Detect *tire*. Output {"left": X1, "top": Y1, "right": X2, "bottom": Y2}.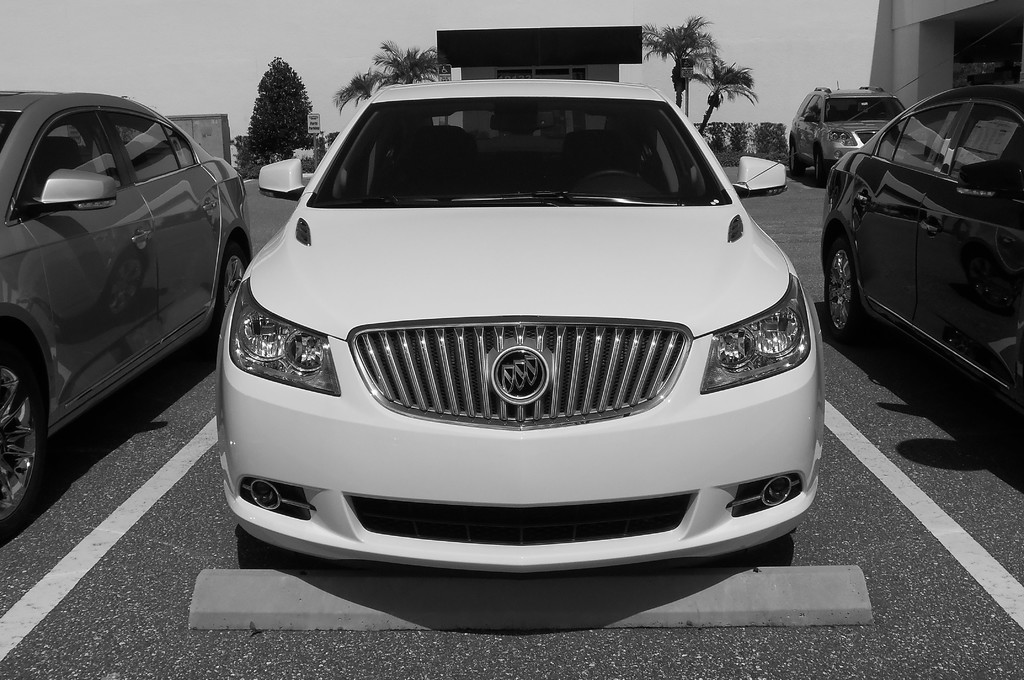
{"left": 825, "top": 236, "right": 865, "bottom": 343}.
